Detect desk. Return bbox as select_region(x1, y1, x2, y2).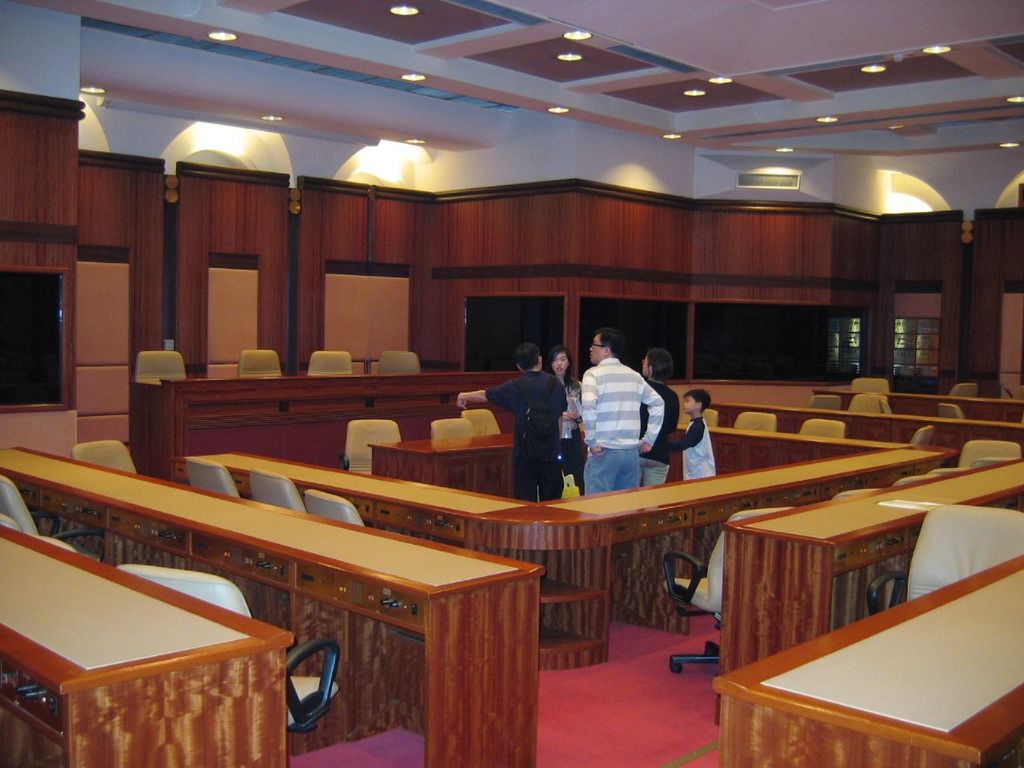
select_region(706, 554, 1023, 767).
